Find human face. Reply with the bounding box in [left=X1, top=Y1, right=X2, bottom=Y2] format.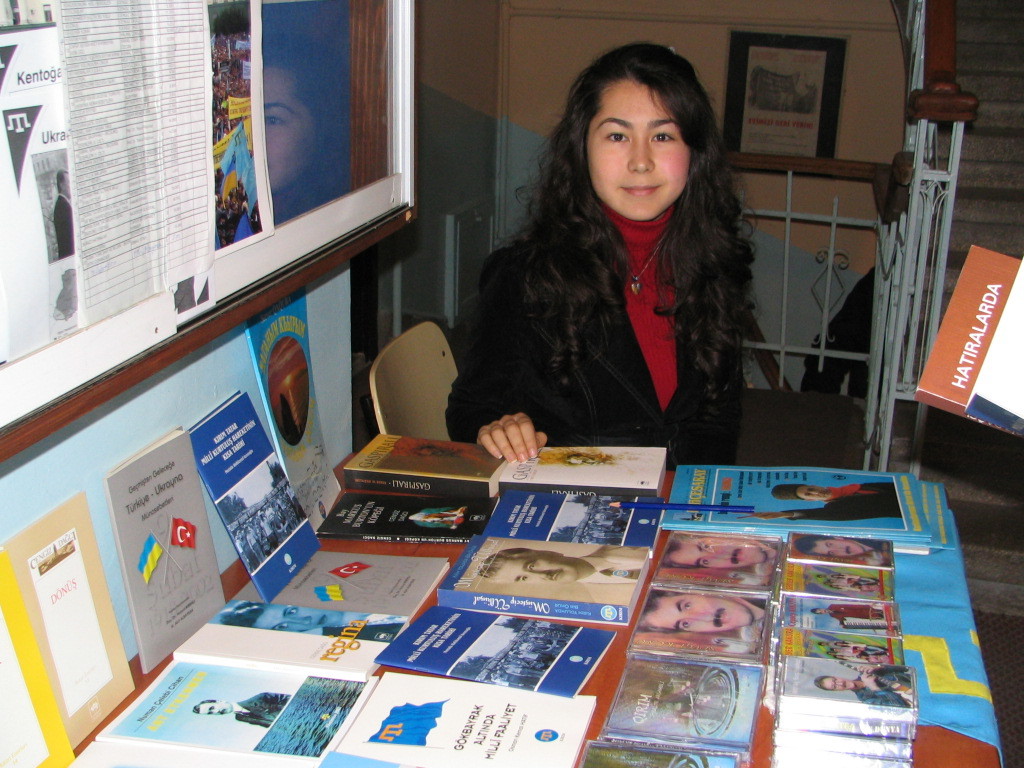
[left=495, top=553, right=573, bottom=588].
